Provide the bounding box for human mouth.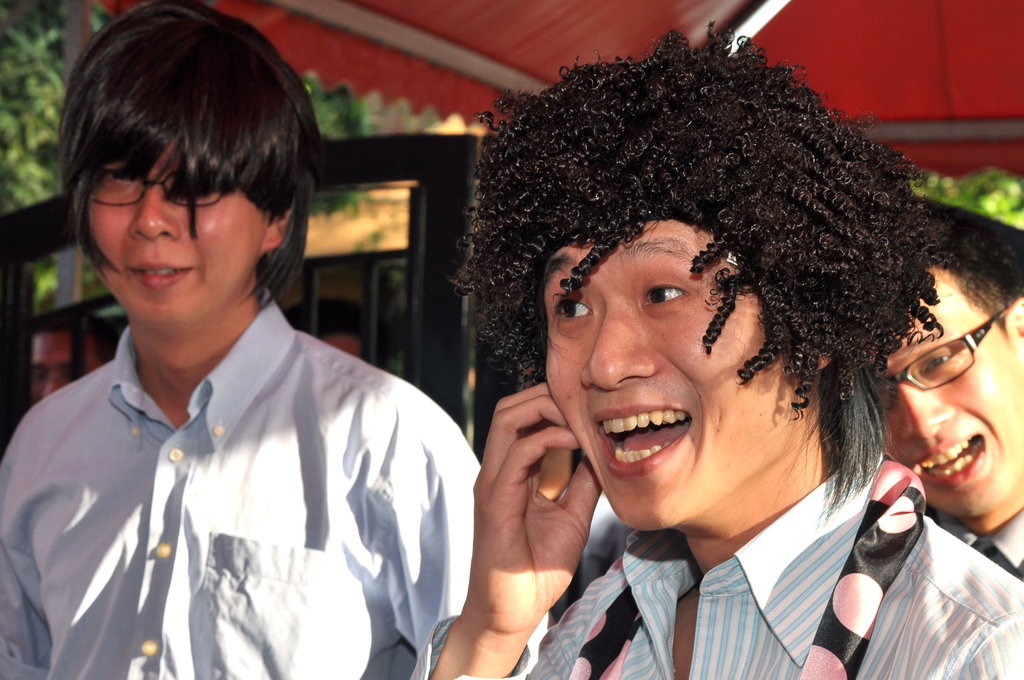
608:403:717:479.
